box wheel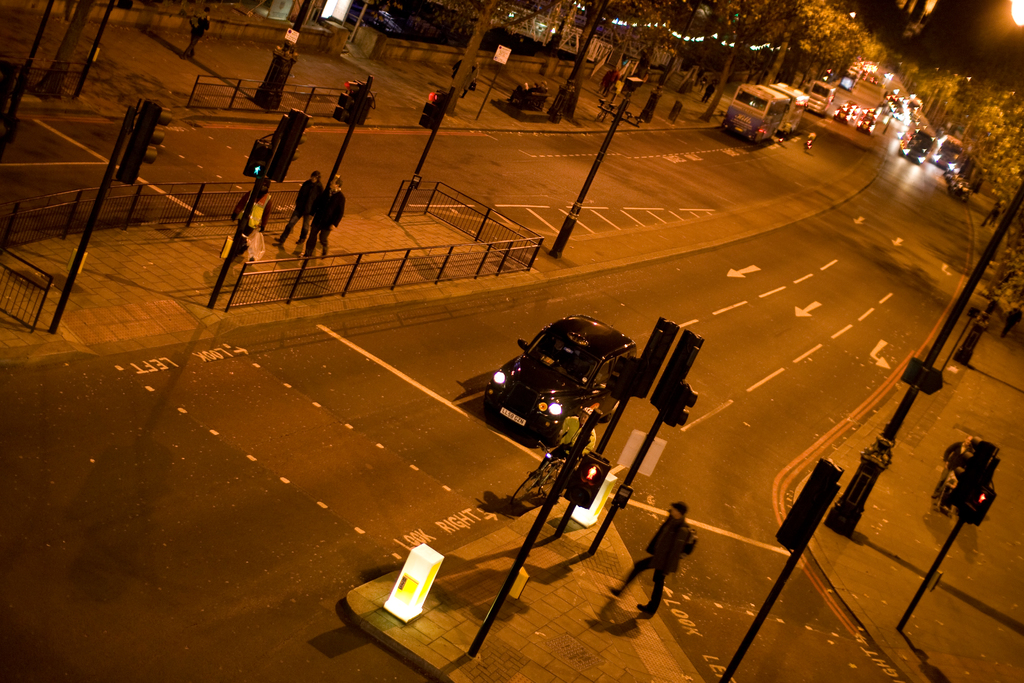
left=601, top=401, right=619, bottom=425
